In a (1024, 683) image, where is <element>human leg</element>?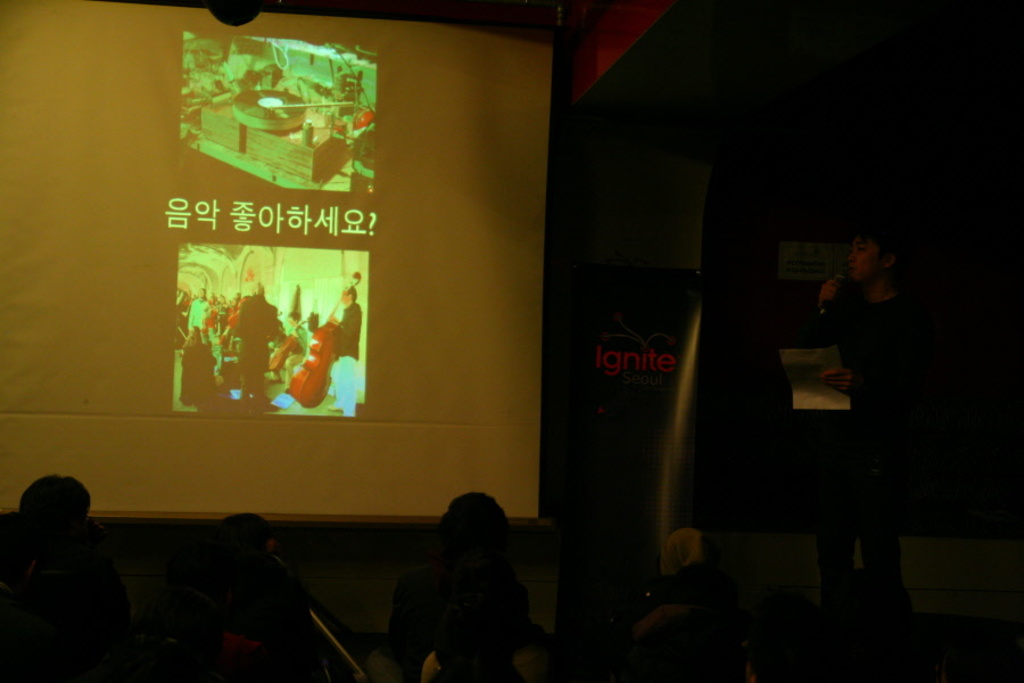
(x1=340, y1=348, x2=356, y2=415).
